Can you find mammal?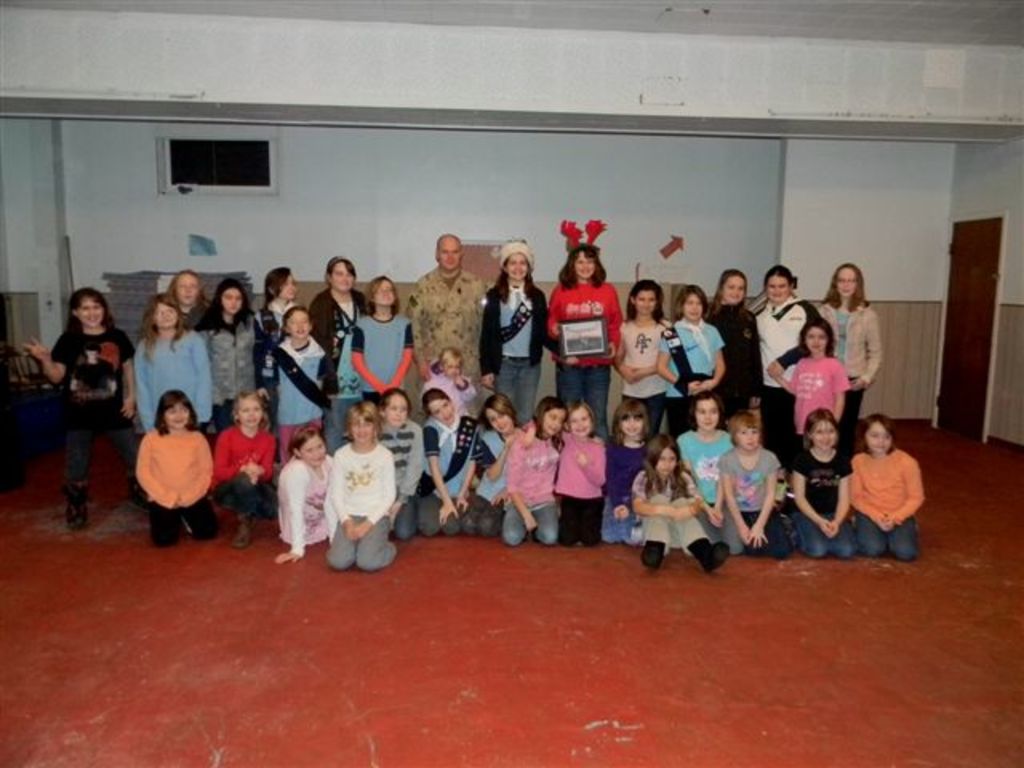
Yes, bounding box: locate(424, 381, 485, 542).
